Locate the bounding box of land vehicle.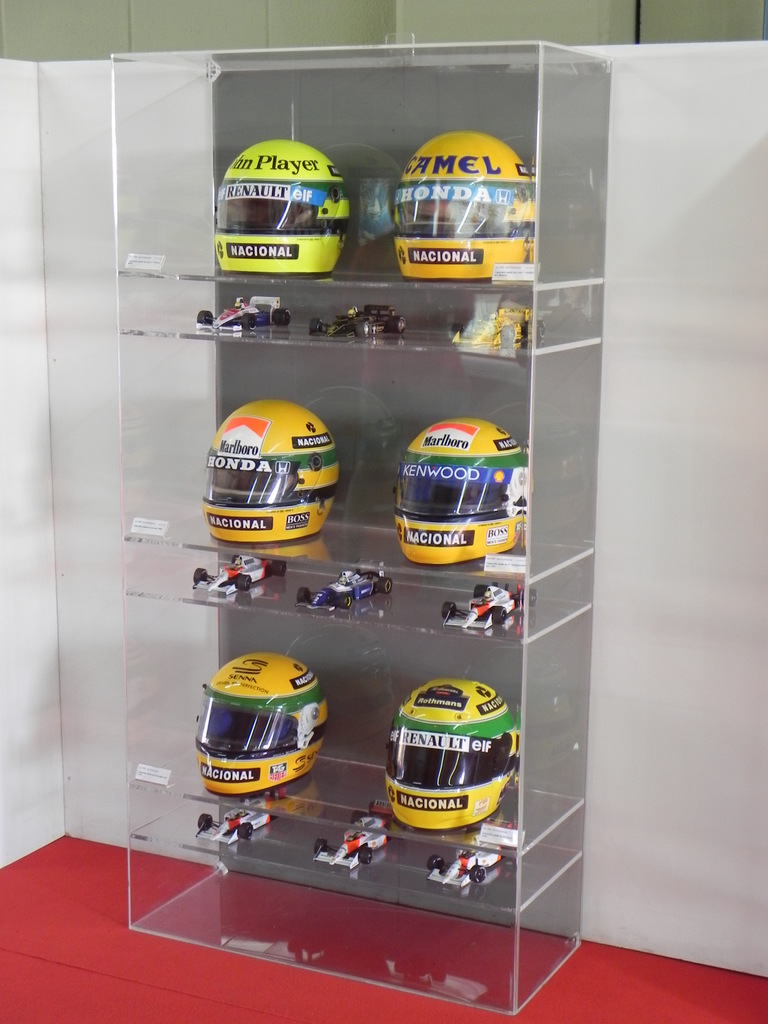
Bounding box: <box>443,582,536,631</box>.
